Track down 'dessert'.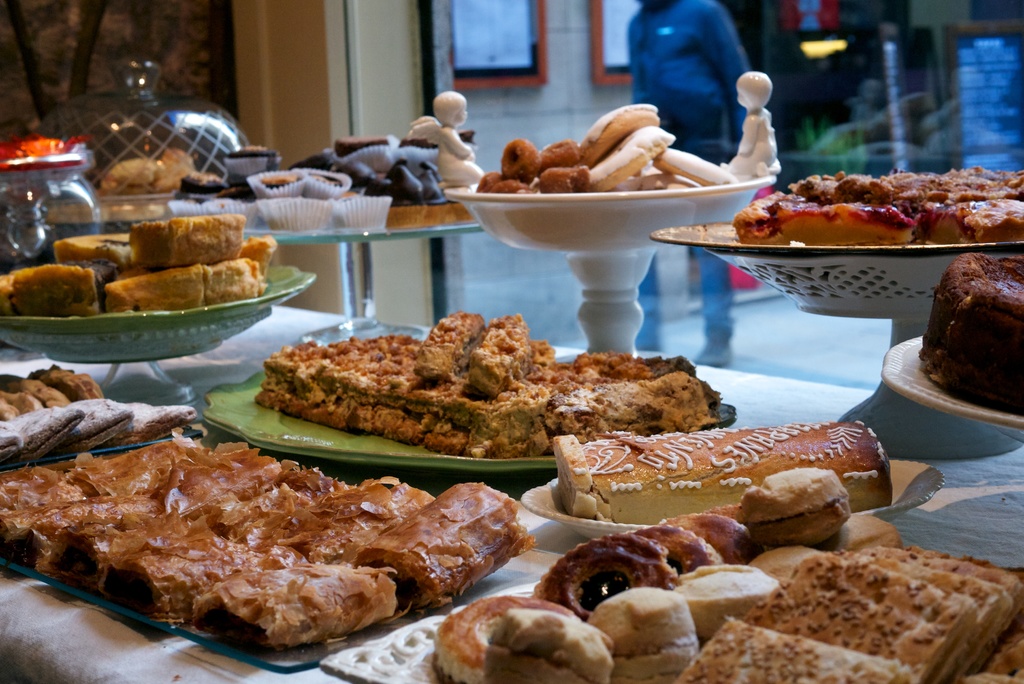
Tracked to bbox=[4, 439, 526, 645].
